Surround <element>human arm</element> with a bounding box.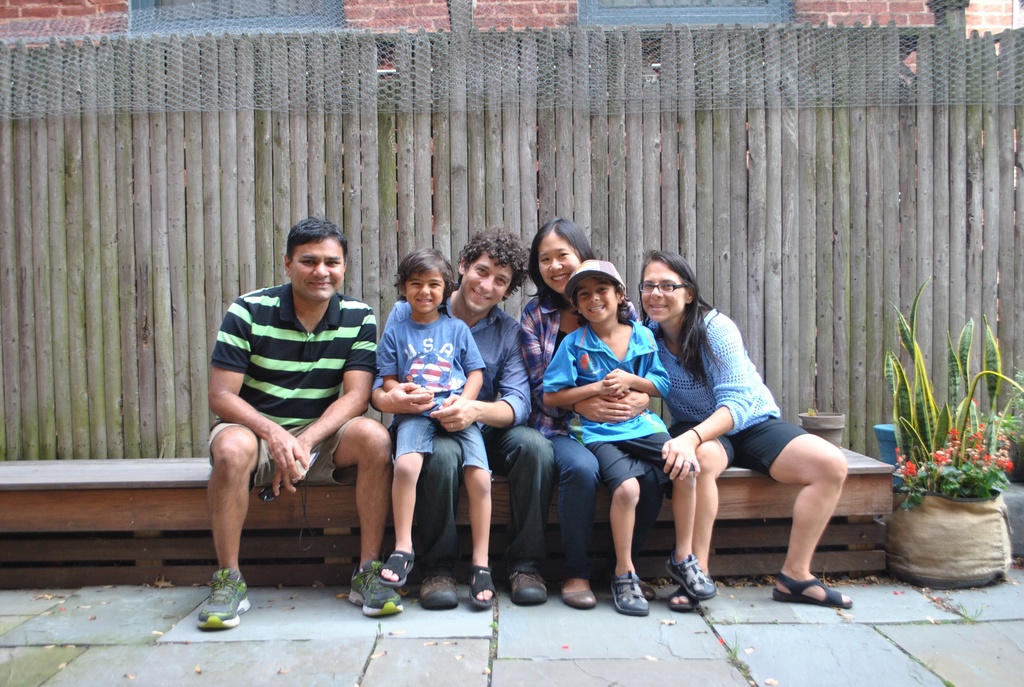
l=659, t=313, r=757, b=484.
